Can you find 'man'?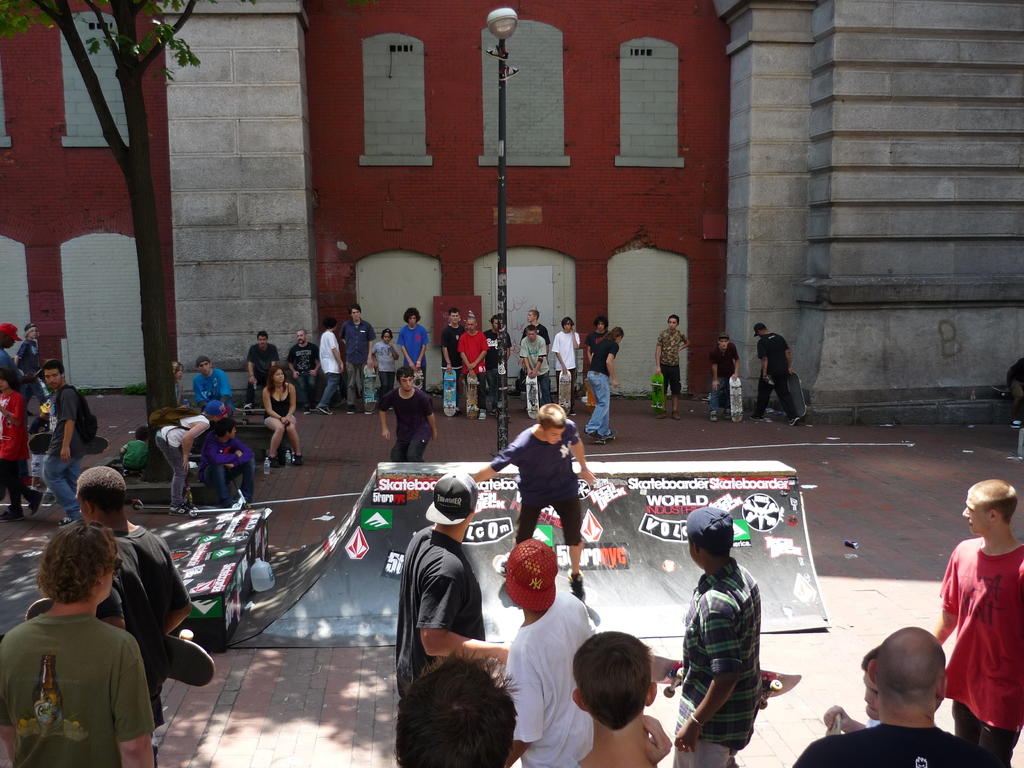
Yes, bounding box: [left=746, top=321, right=804, bottom=430].
